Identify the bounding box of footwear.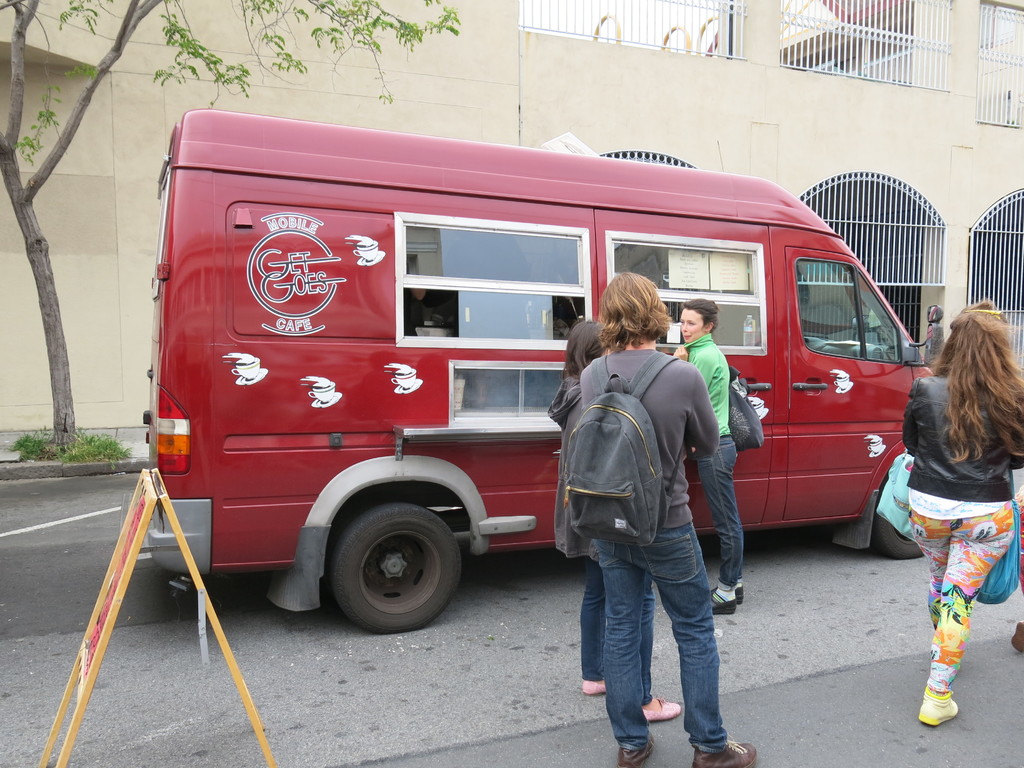
[583,680,608,694].
